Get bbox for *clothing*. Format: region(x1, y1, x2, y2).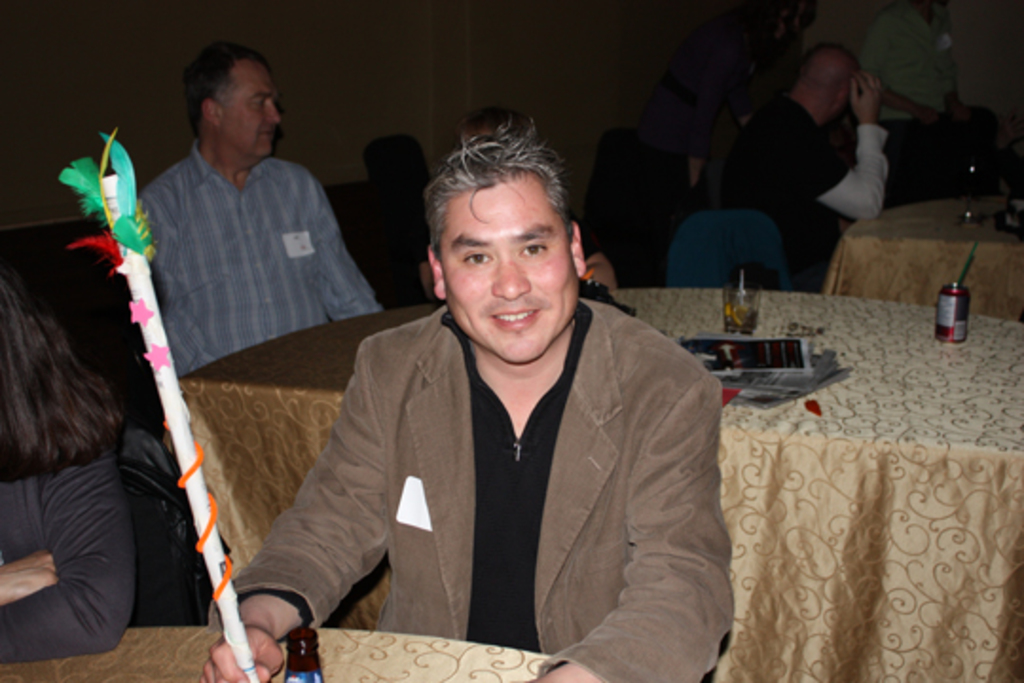
region(247, 256, 738, 670).
